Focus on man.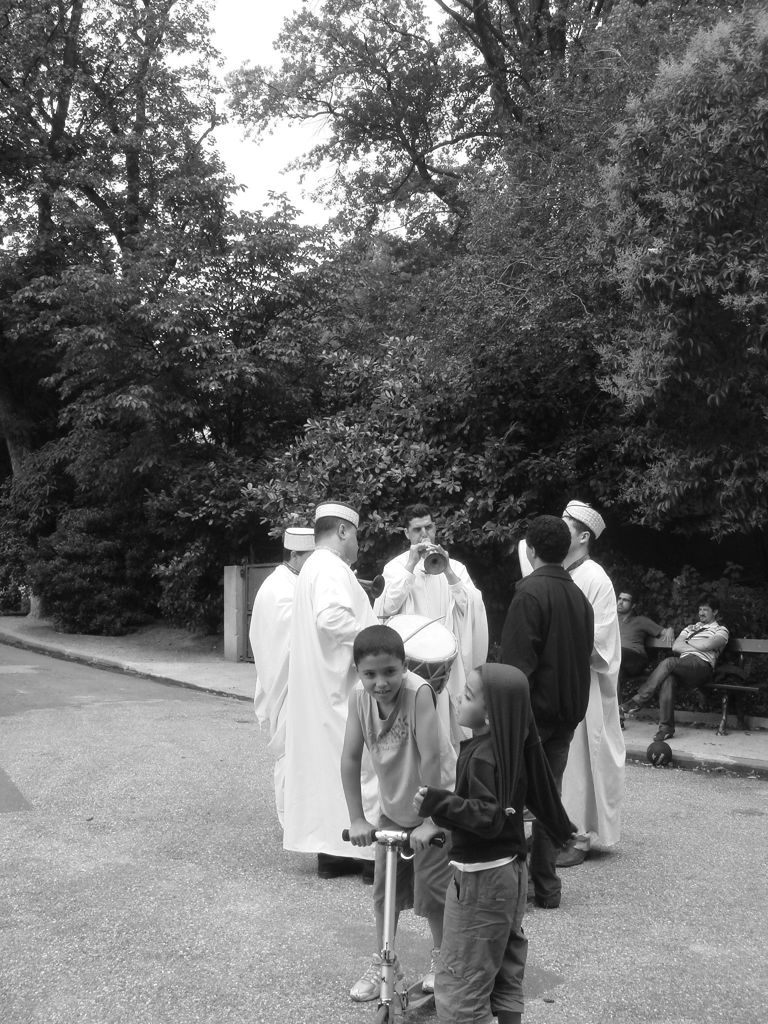
Focused at BBox(238, 524, 324, 828).
